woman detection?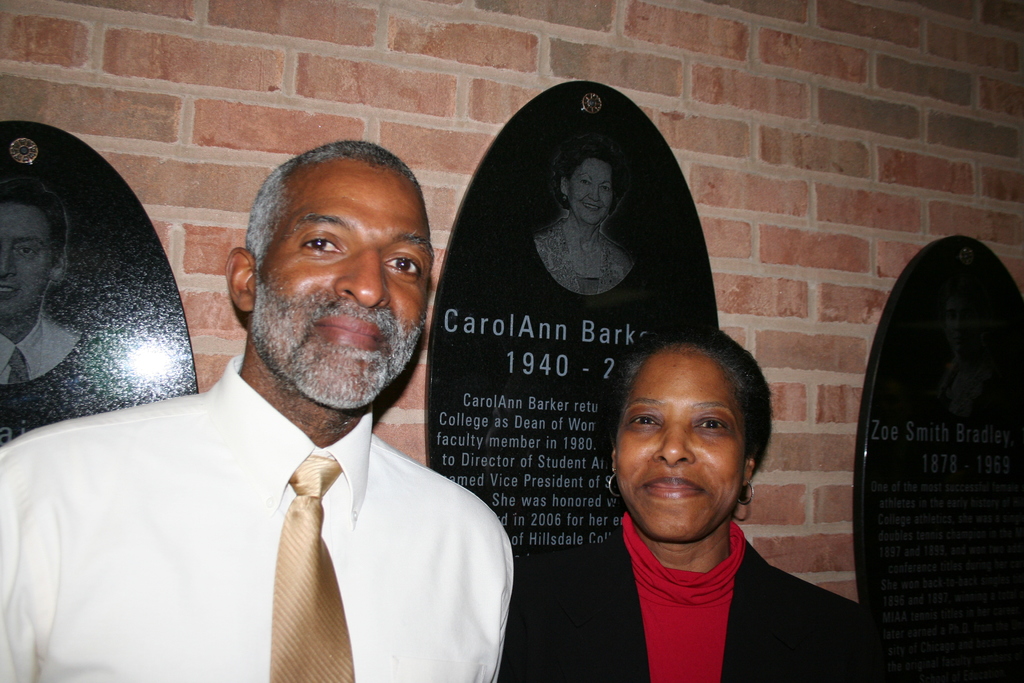
<region>531, 135, 637, 295</region>
